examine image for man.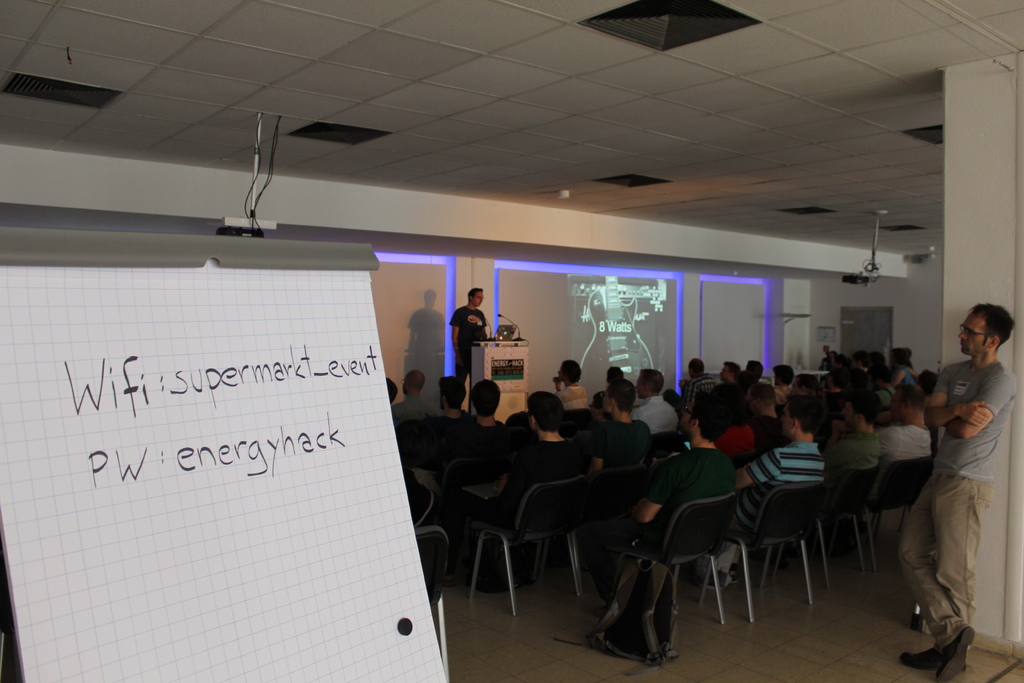
Examination result: 575/381/662/475.
